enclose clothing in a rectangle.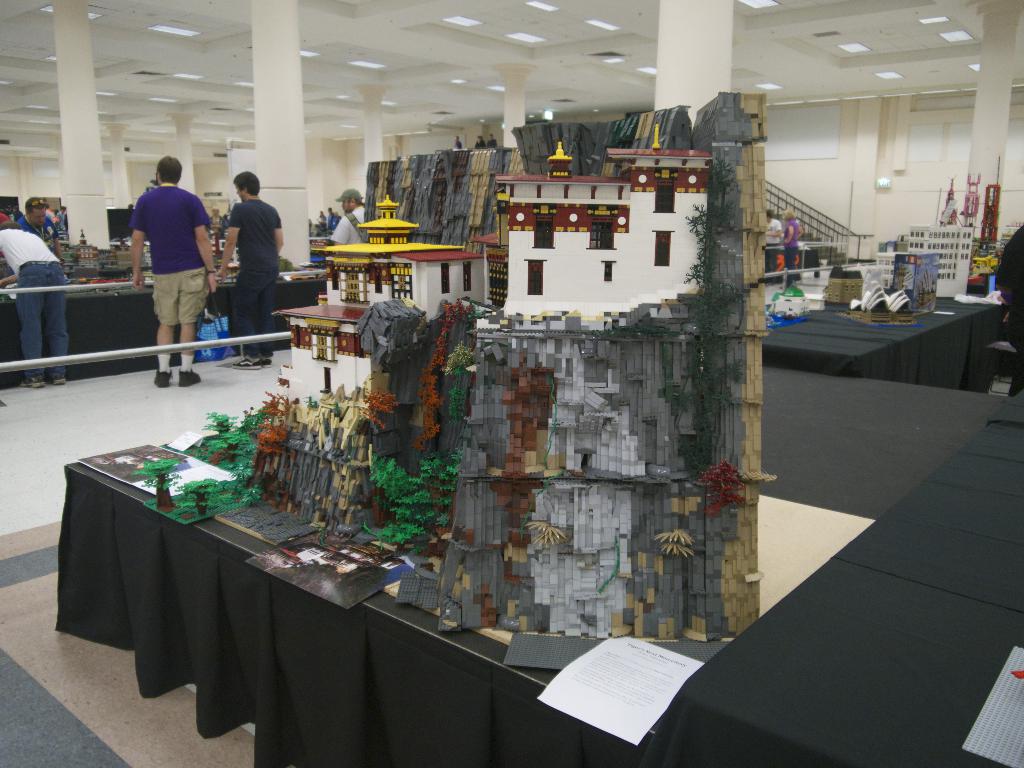
box(46, 210, 55, 221).
